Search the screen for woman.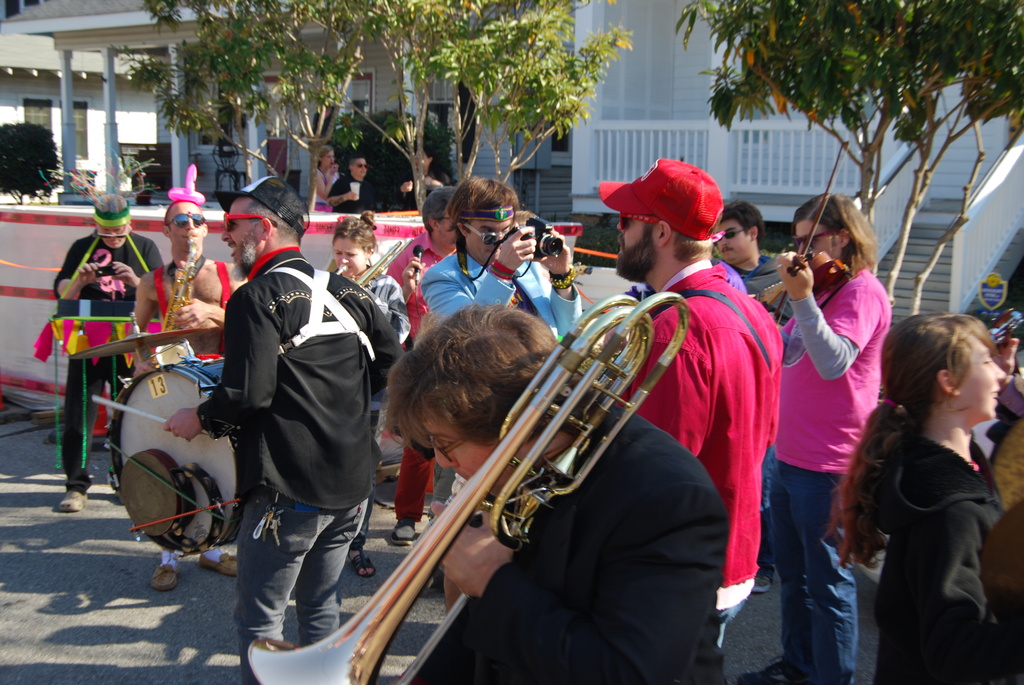
Found at box=[835, 295, 1018, 679].
